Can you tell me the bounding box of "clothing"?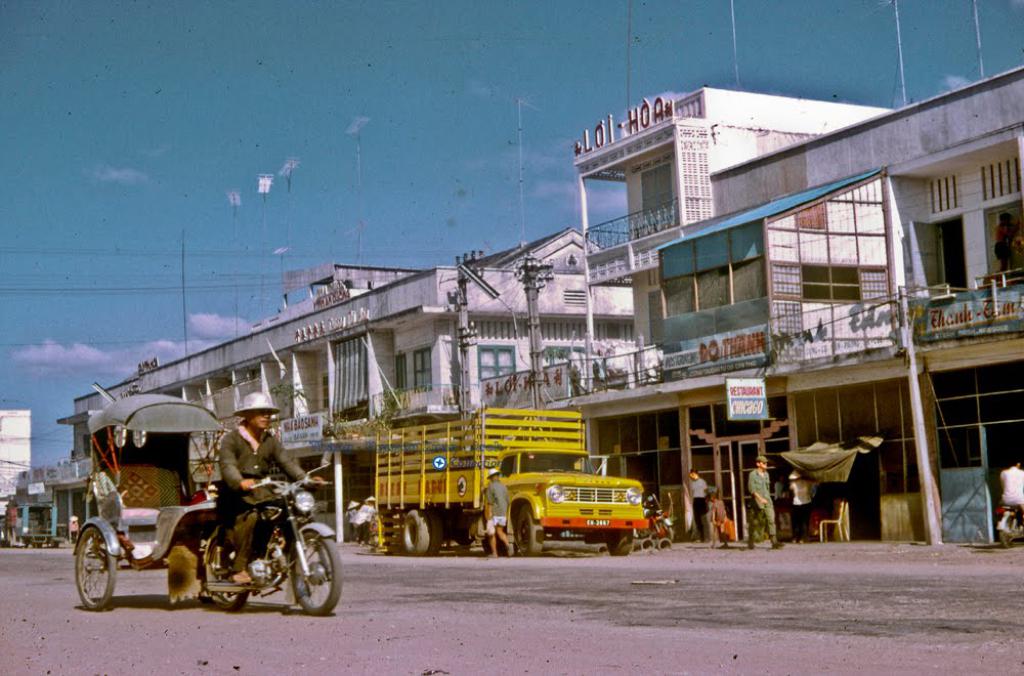
bbox=[691, 473, 710, 546].
